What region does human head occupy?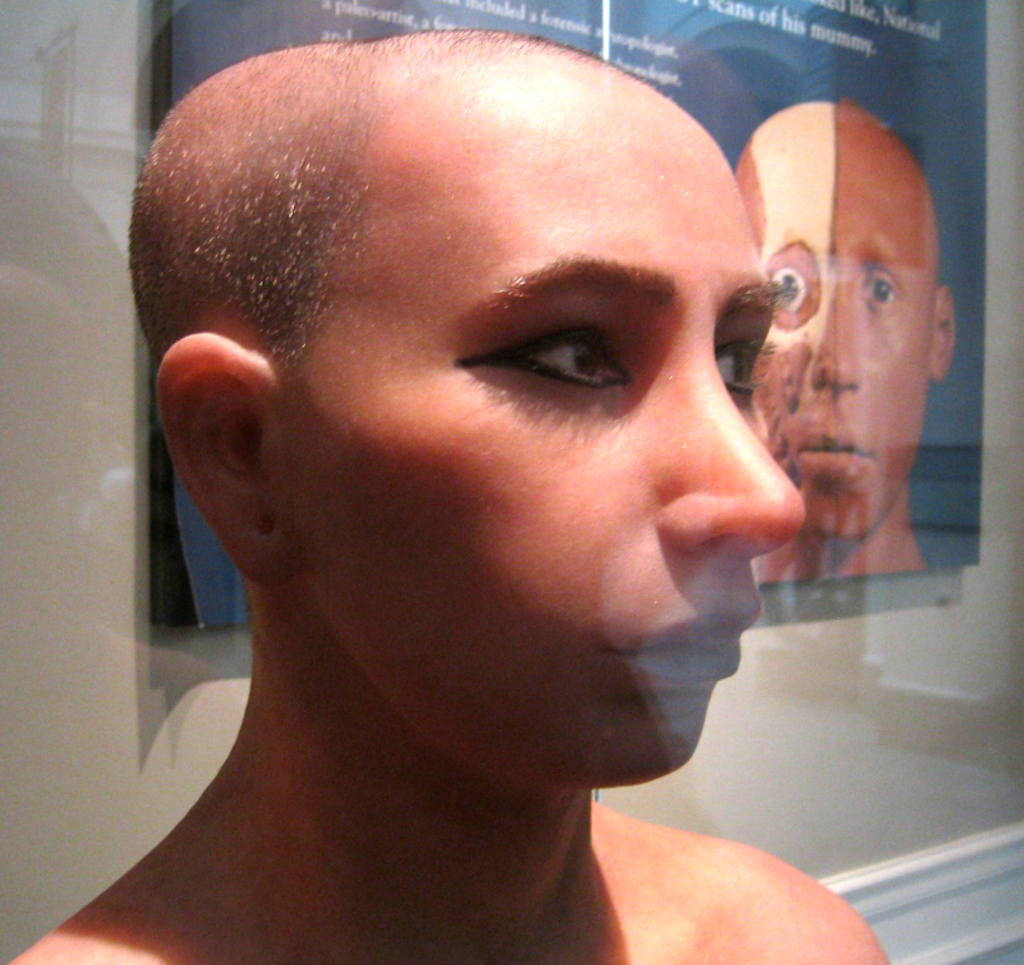
{"left": 134, "top": 10, "right": 787, "bottom": 694}.
